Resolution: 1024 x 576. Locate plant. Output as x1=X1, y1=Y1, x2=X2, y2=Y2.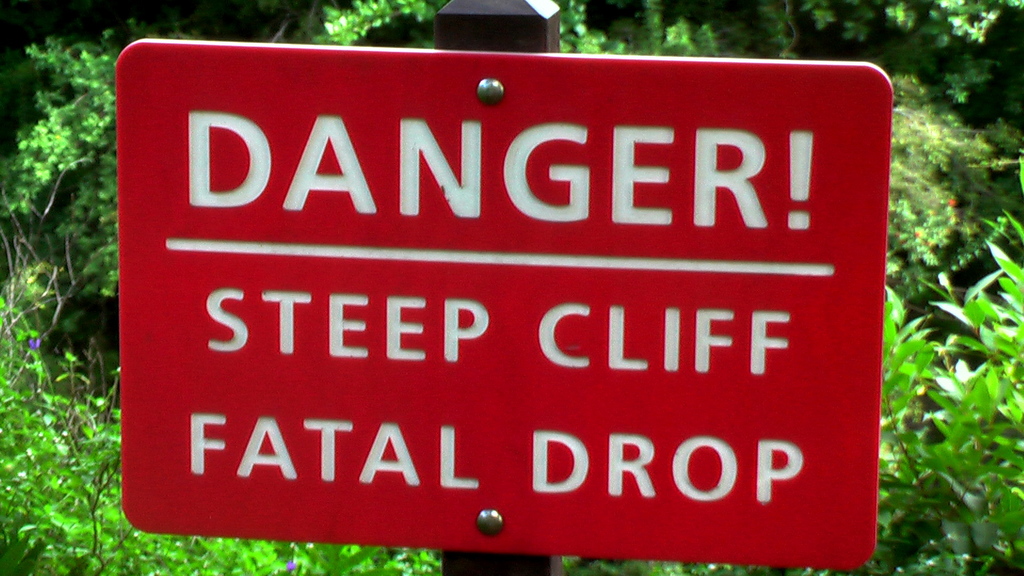
x1=895, y1=178, x2=1011, y2=568.
